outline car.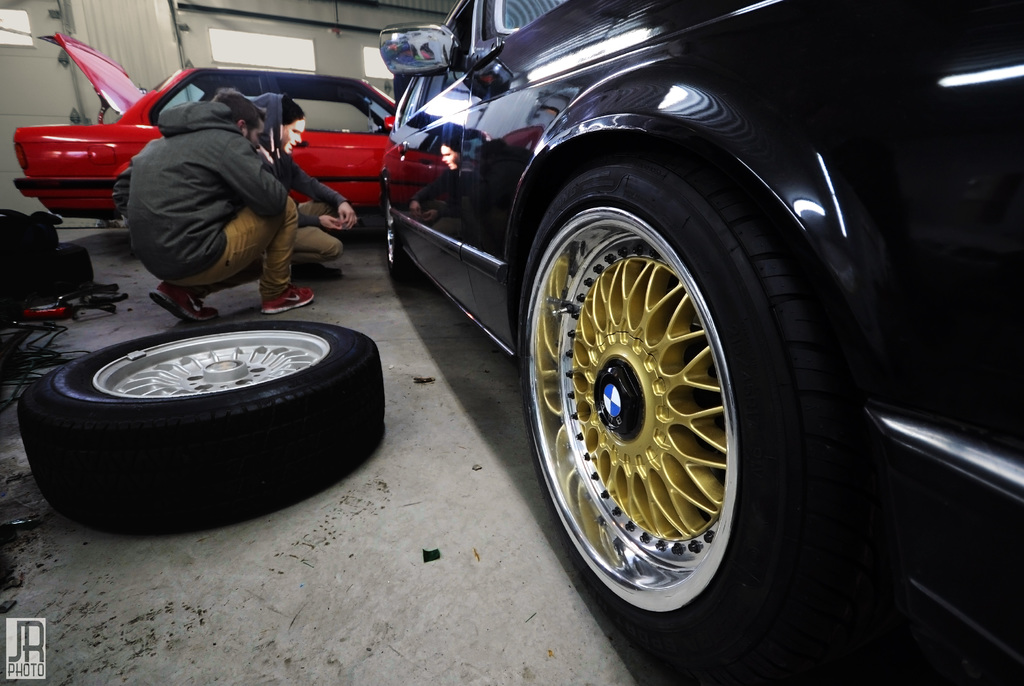
Outline: select_region(9, 27, 397, 246).
